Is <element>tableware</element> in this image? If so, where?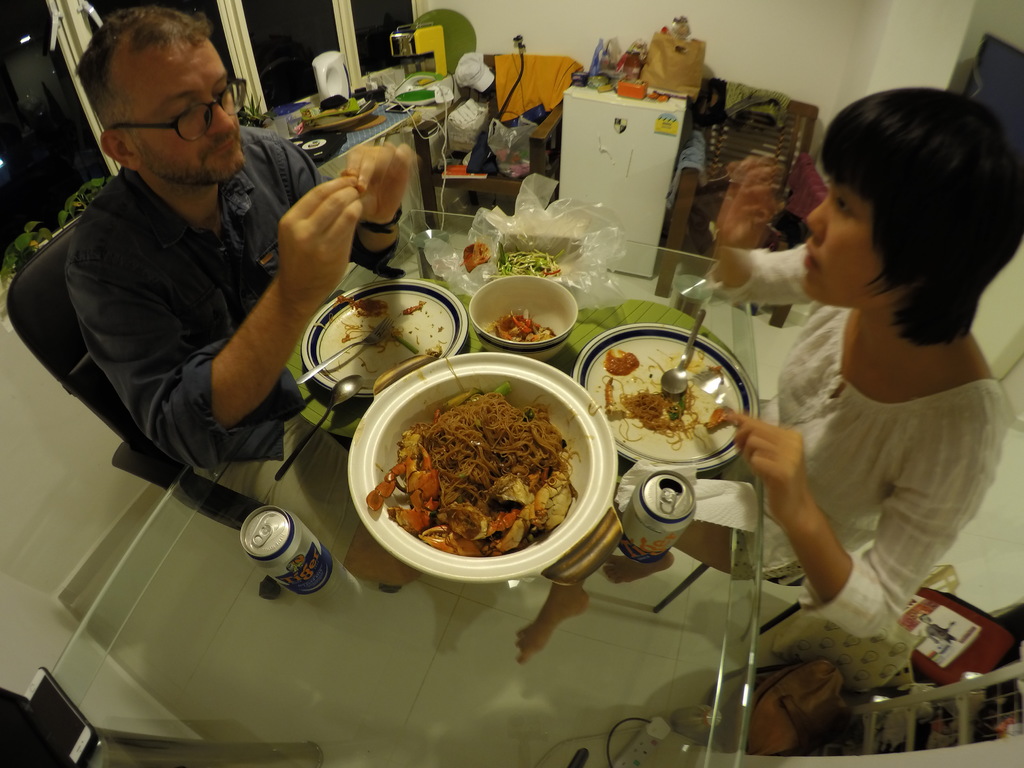
Yes, at [left=572, top=319, right=759, bottom=475].
